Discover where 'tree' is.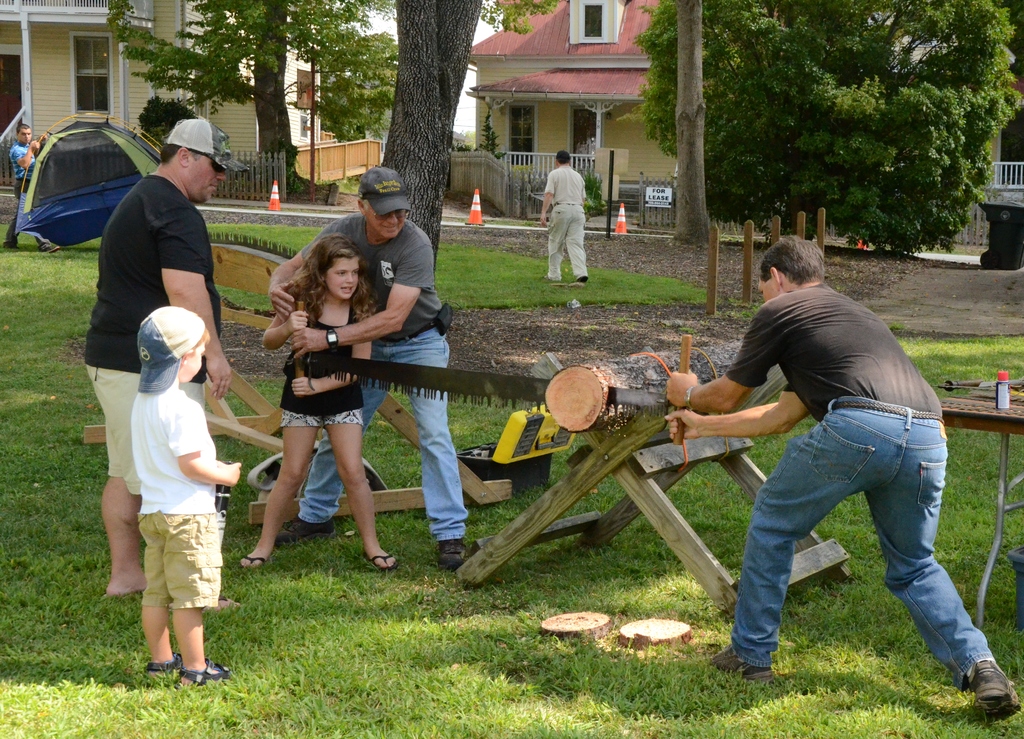
Discovered at l=378, t=0, r=572, b=277.
